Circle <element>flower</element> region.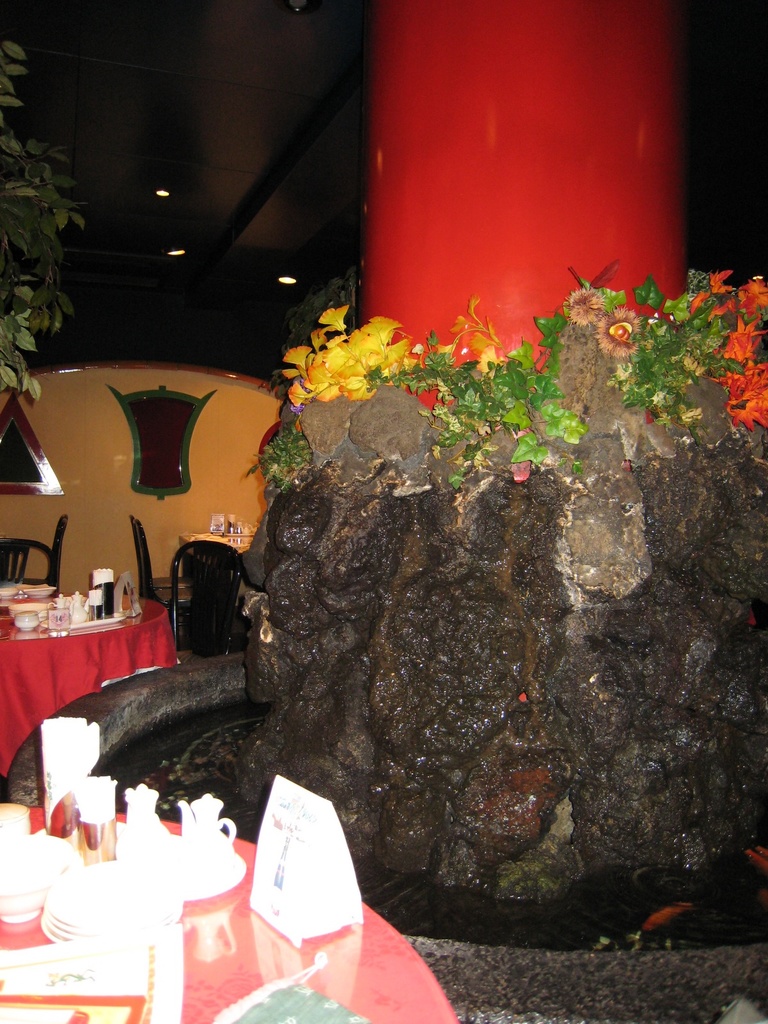
Region: select_region(716, 273, 767, 316).
